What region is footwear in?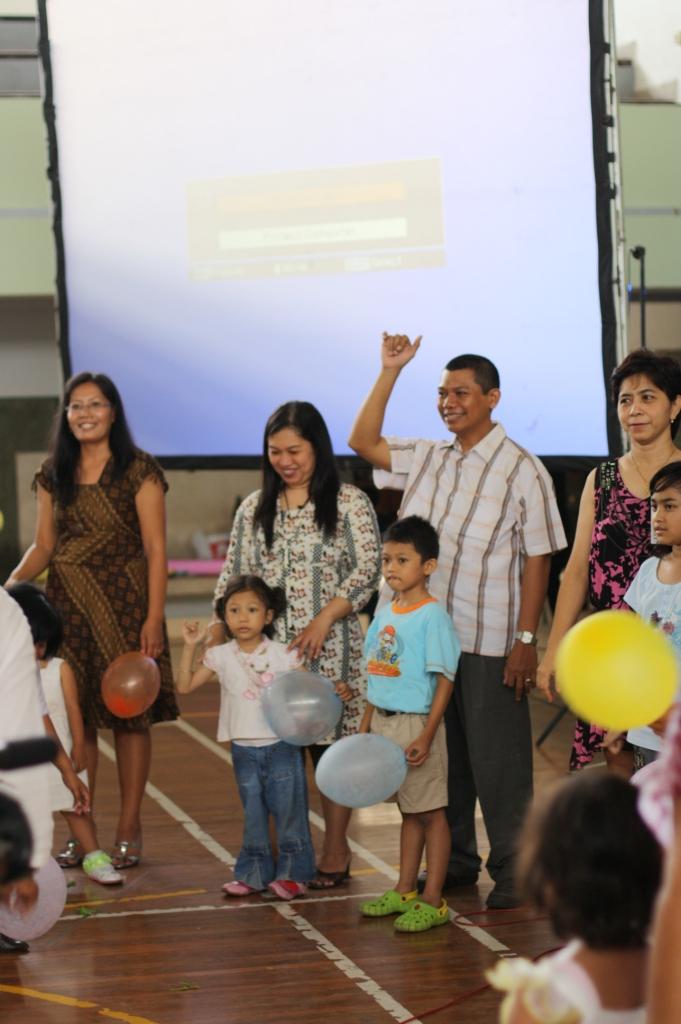
x1=315, y1=857, x2=352, y2=893.
